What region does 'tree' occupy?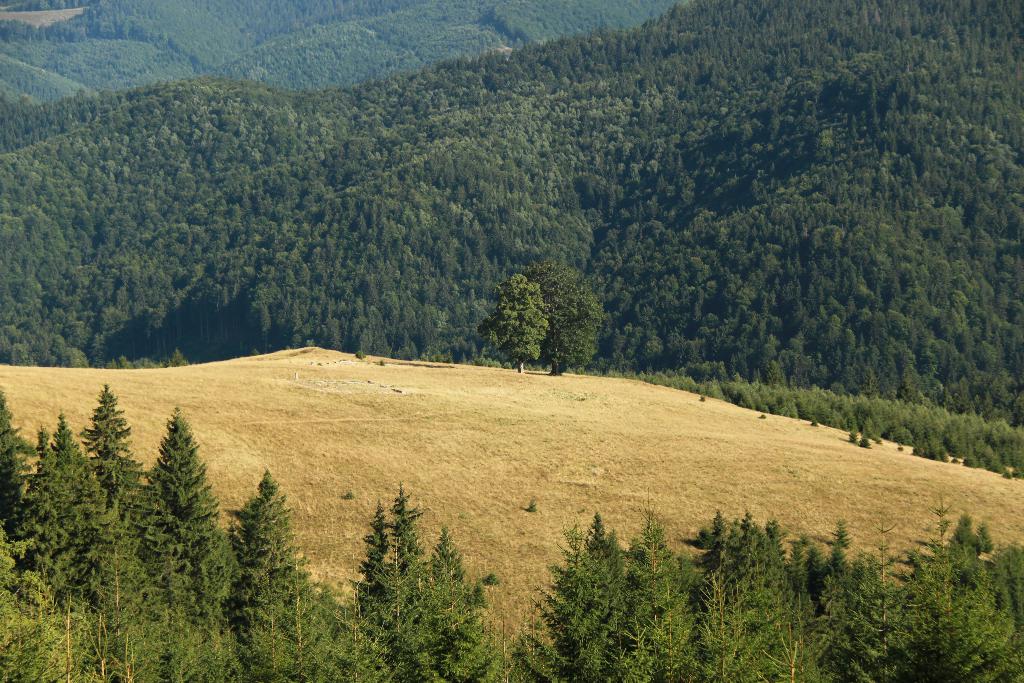
738,377,1023,465.
